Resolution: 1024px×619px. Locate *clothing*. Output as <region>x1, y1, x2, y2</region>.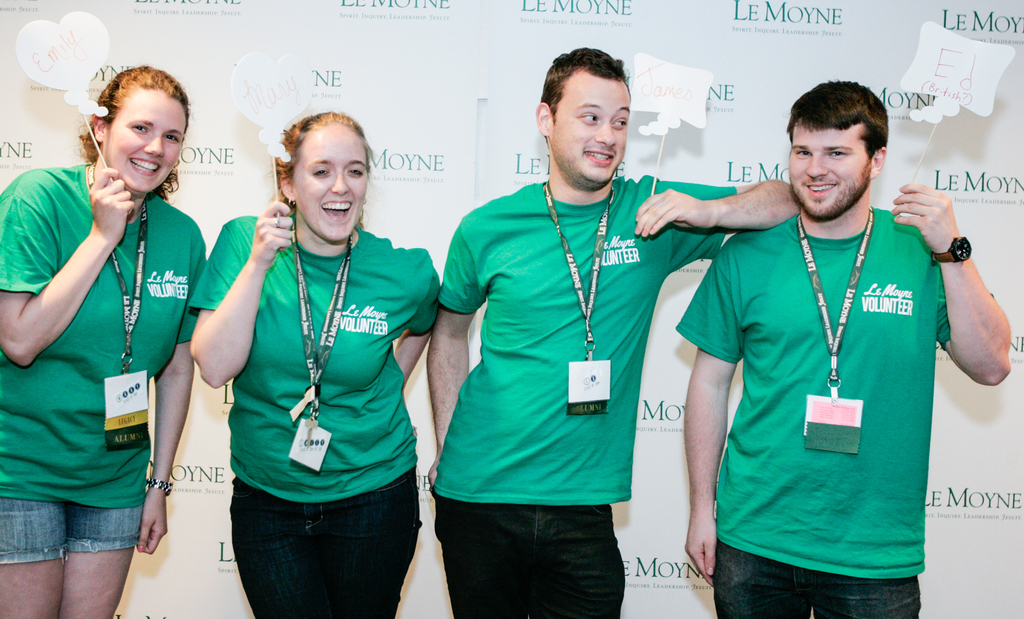
<region>430, 174, 739, 618</region>.
